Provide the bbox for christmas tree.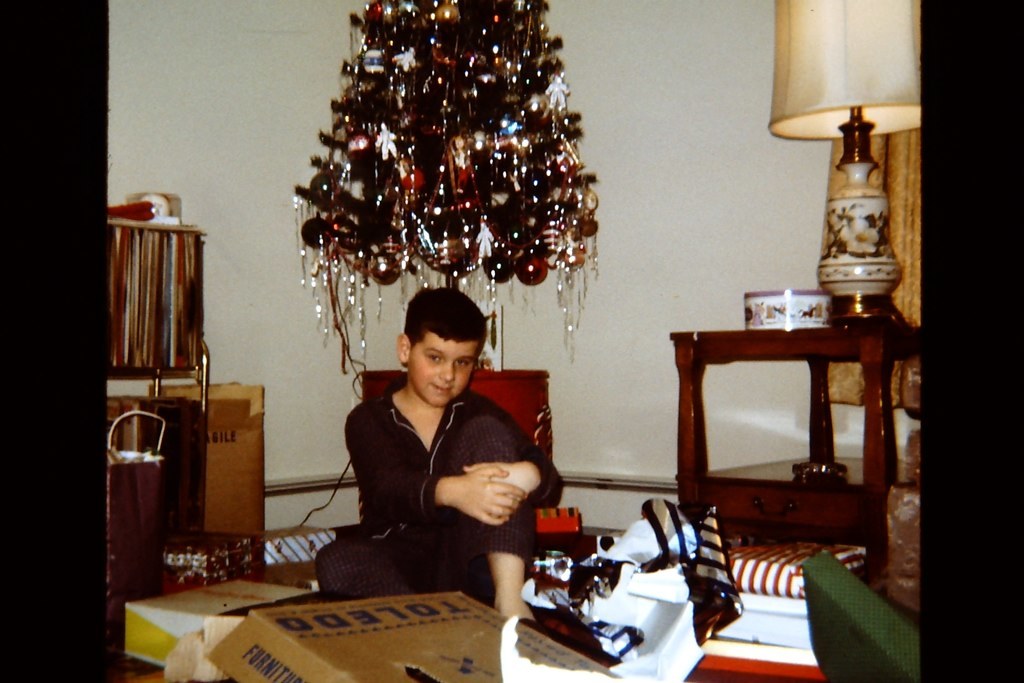
locate(283, 0, 602, 390).
